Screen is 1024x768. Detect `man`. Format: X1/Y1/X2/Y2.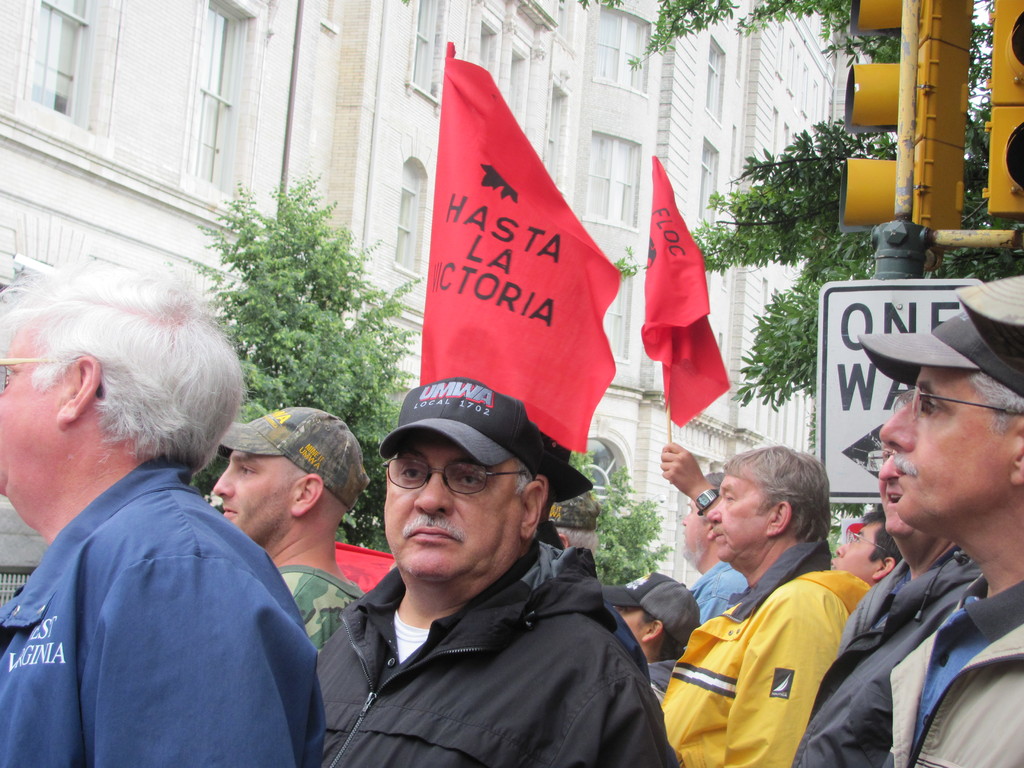
676/474/748/621.
